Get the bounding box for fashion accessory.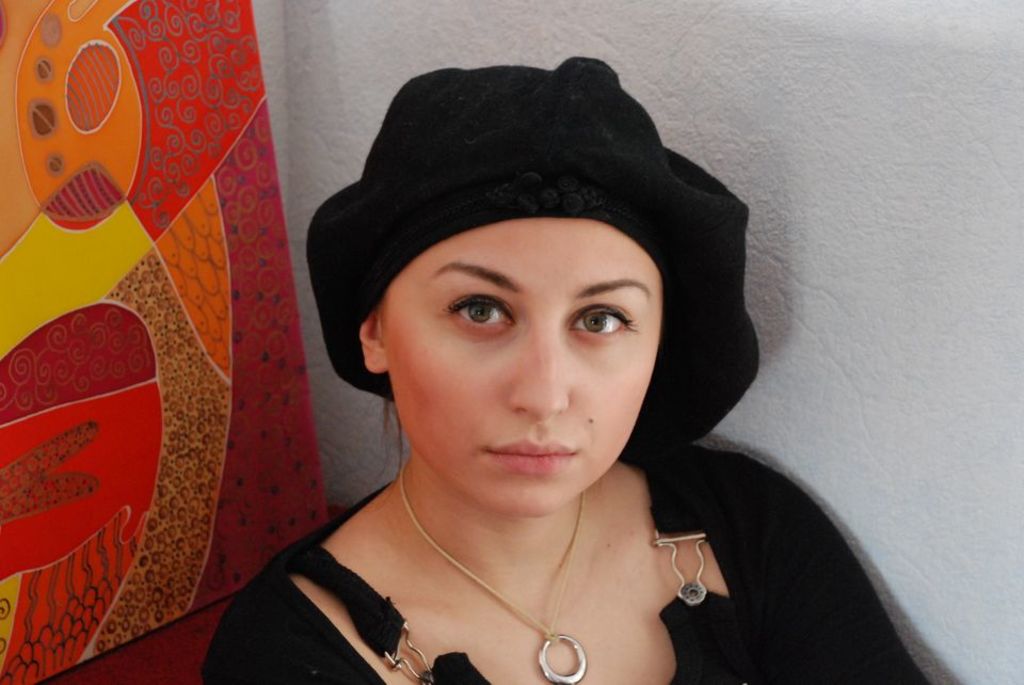
398/475/587/683.
